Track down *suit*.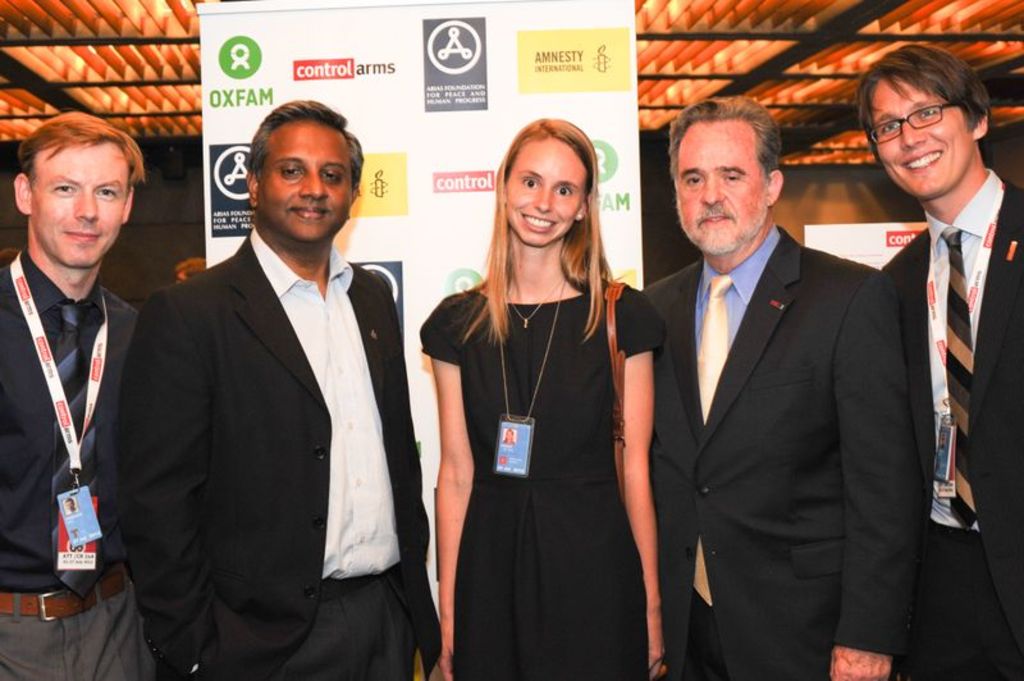
Tracked to x1=879 y1=164 x2=1023 y2=680.
